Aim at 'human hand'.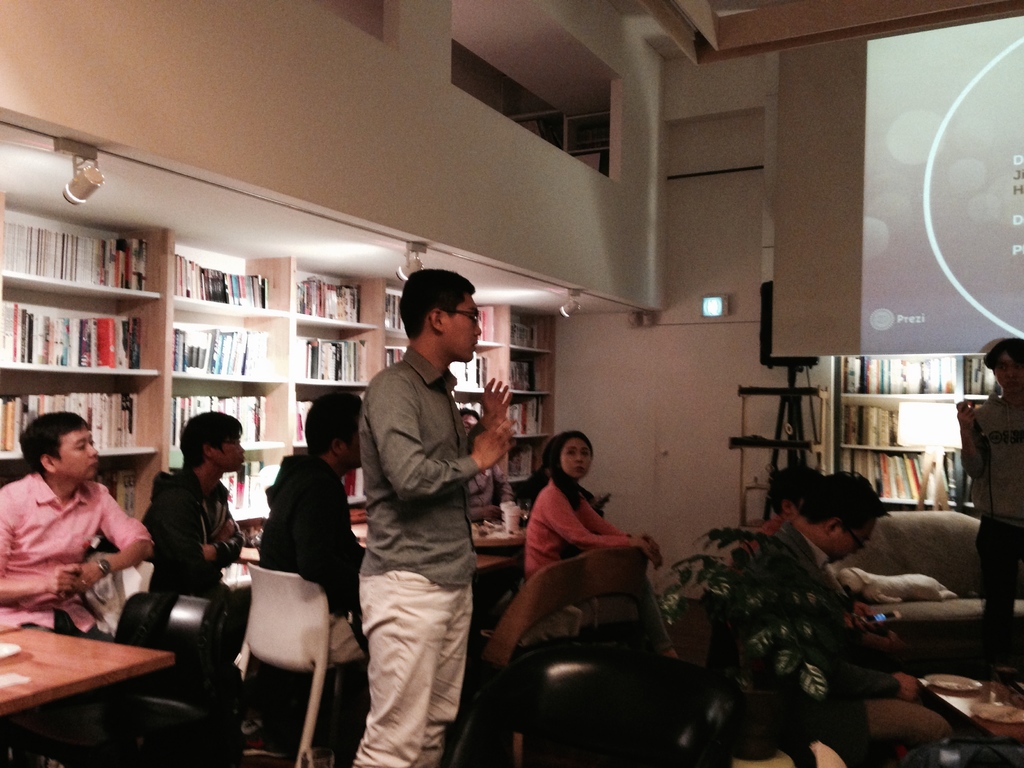
Aimed at rect(47, 562, 82, 598).
